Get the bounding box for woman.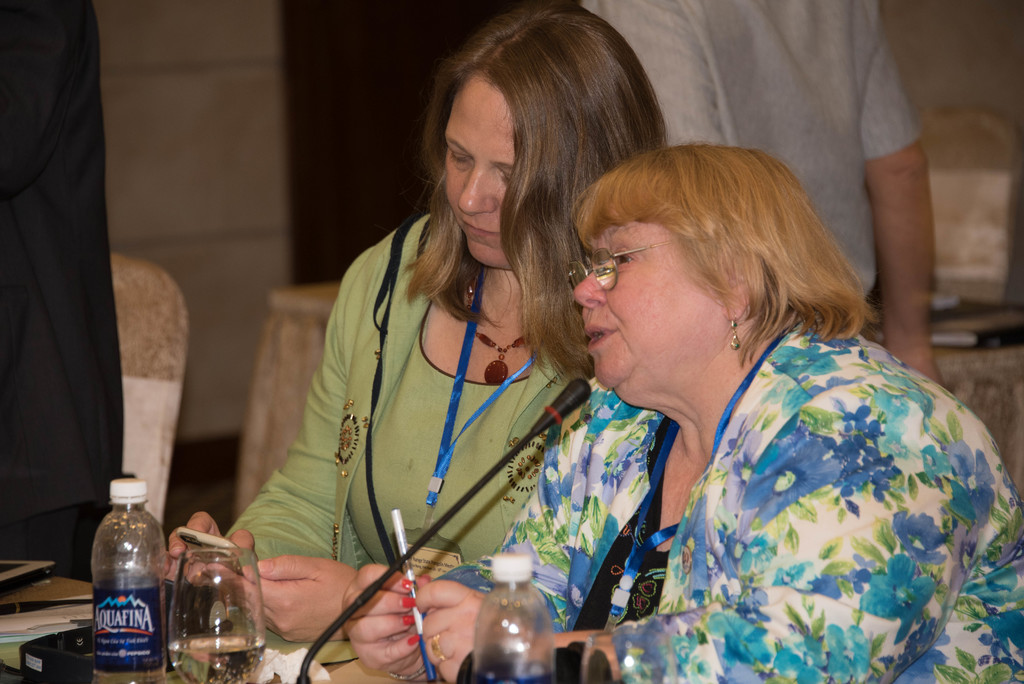
[163, 0, 668, 641].
